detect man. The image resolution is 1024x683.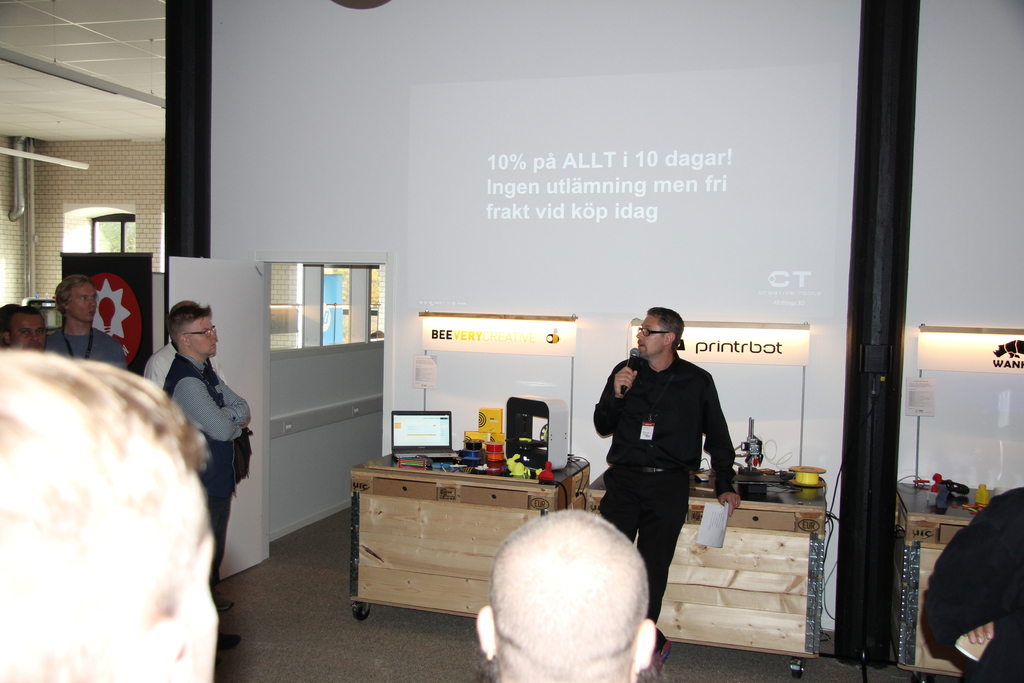
locate(43, 278, 127, 370).
